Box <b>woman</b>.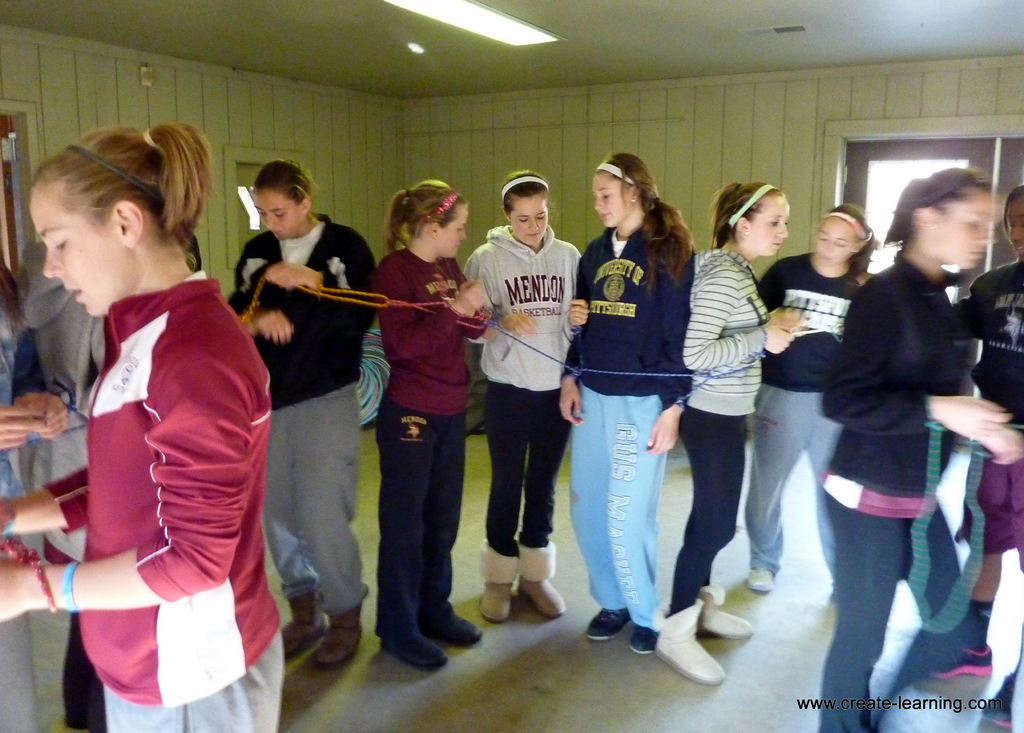
crop(738, 192, 893, 602).
